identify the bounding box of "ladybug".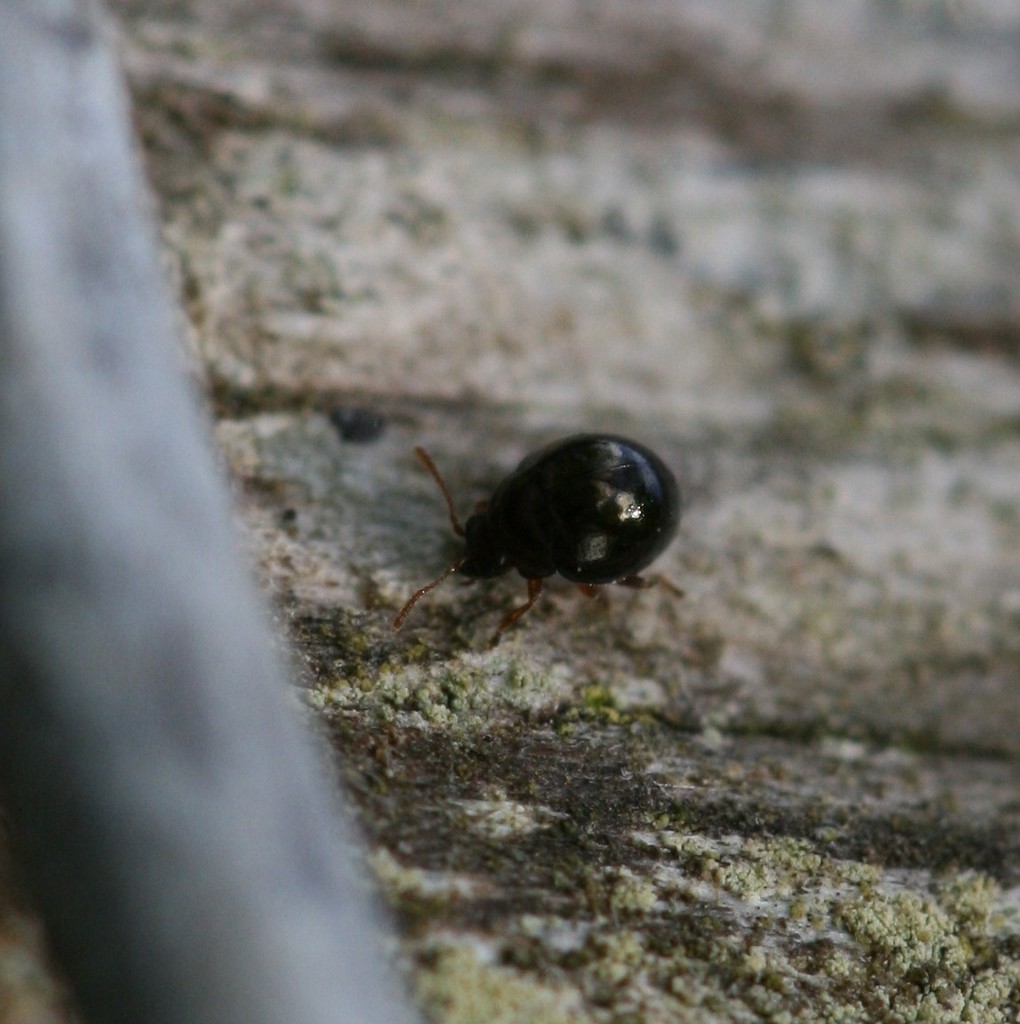
pyautogui.locateOnScreen(380, 445, 697, 636).
